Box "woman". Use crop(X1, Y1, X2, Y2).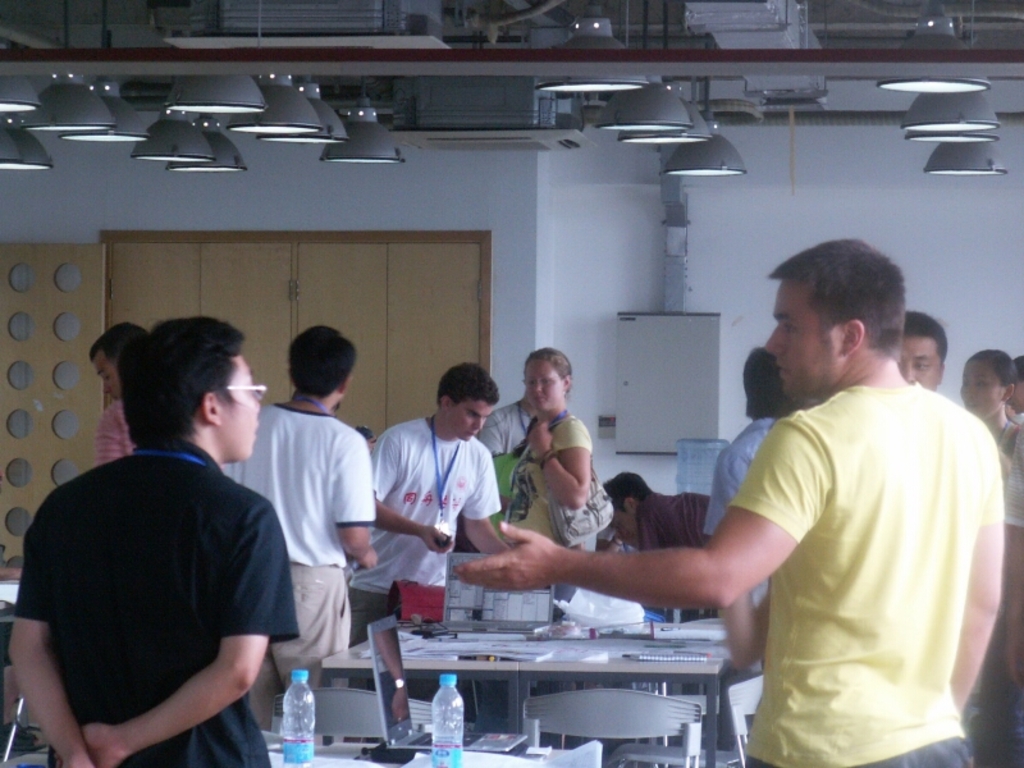
crop(467, 384, 613, 602).
